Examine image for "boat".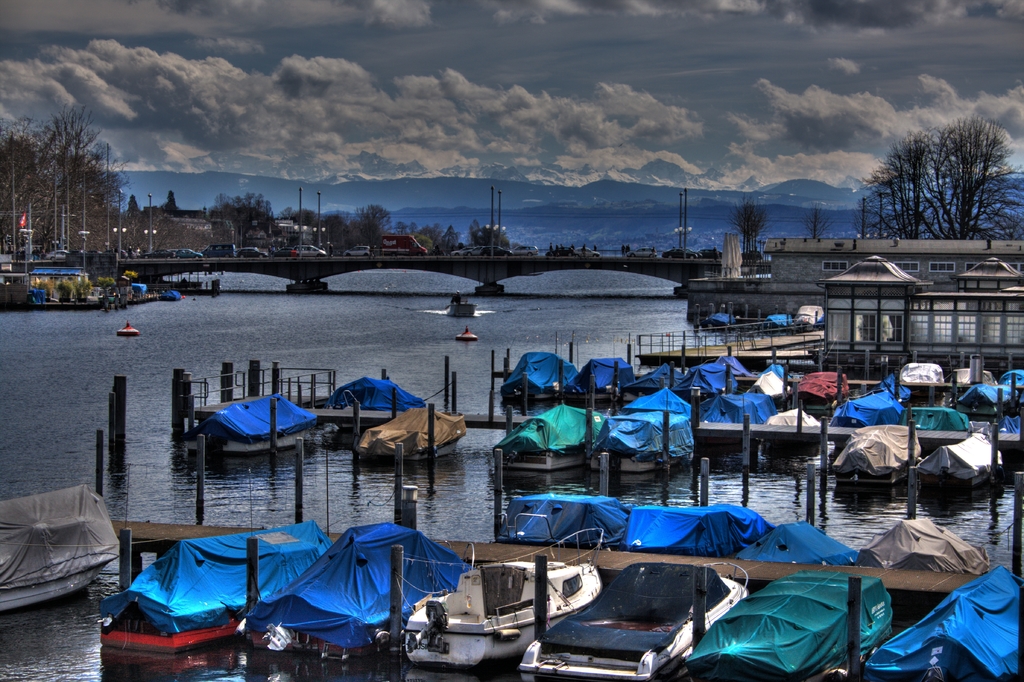
Examination result: 577 404 689 482.
